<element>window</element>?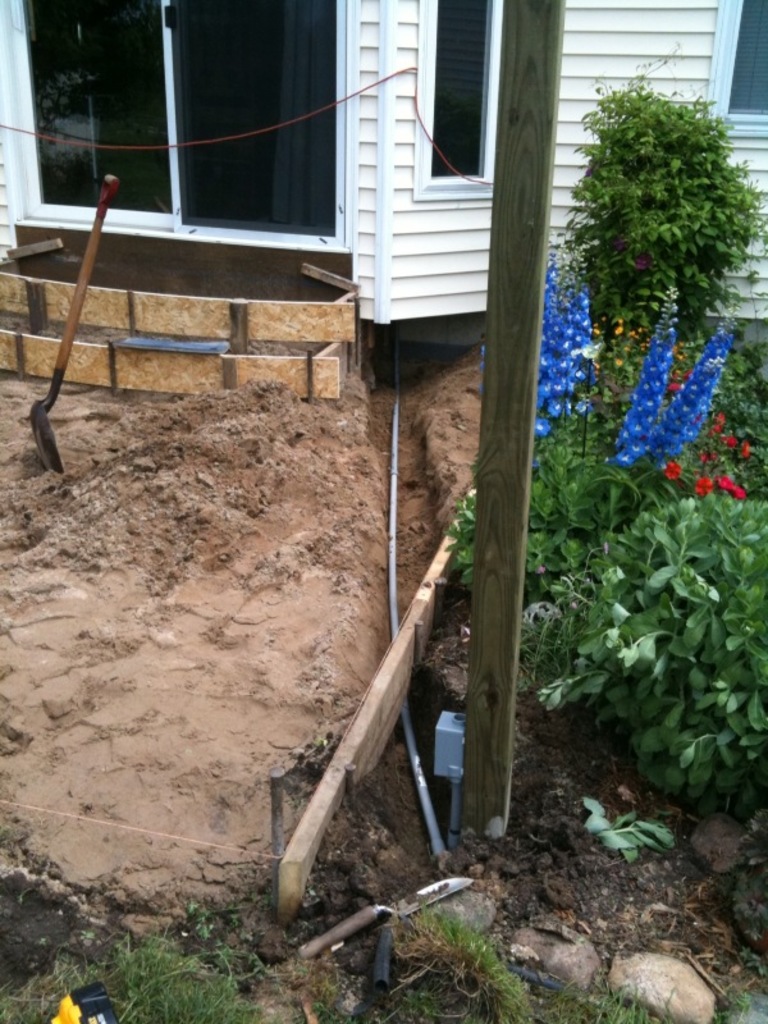
box(412, 0, 508, 192)
